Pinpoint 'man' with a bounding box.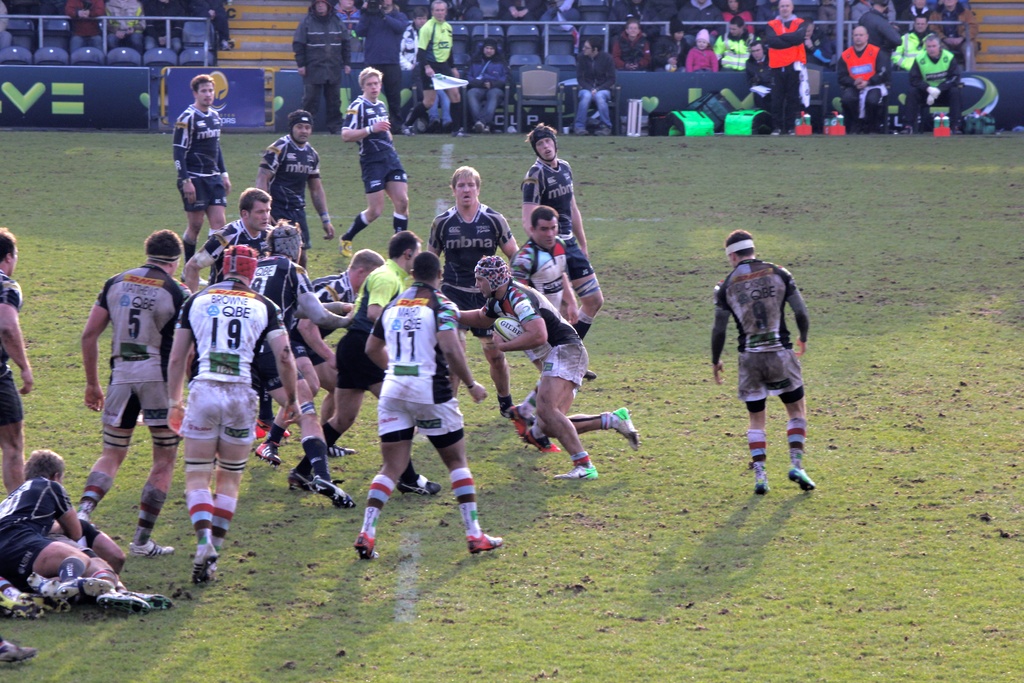
(290,234,456,491).
